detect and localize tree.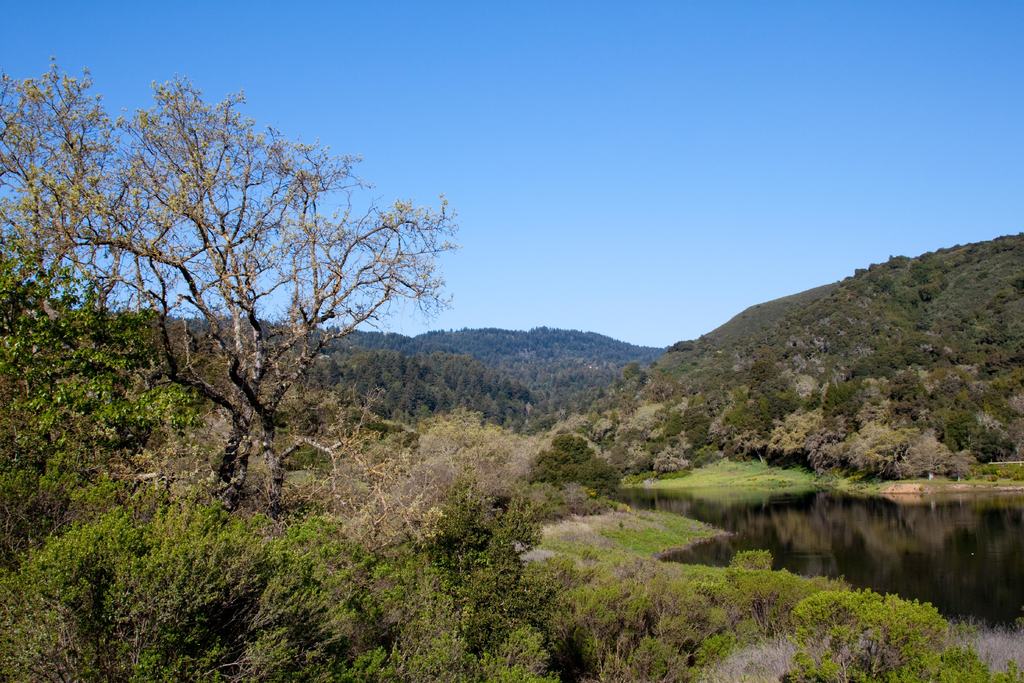
Localized at {"left": 0, "top": 70, "right": 154, "bottom": 548}.
